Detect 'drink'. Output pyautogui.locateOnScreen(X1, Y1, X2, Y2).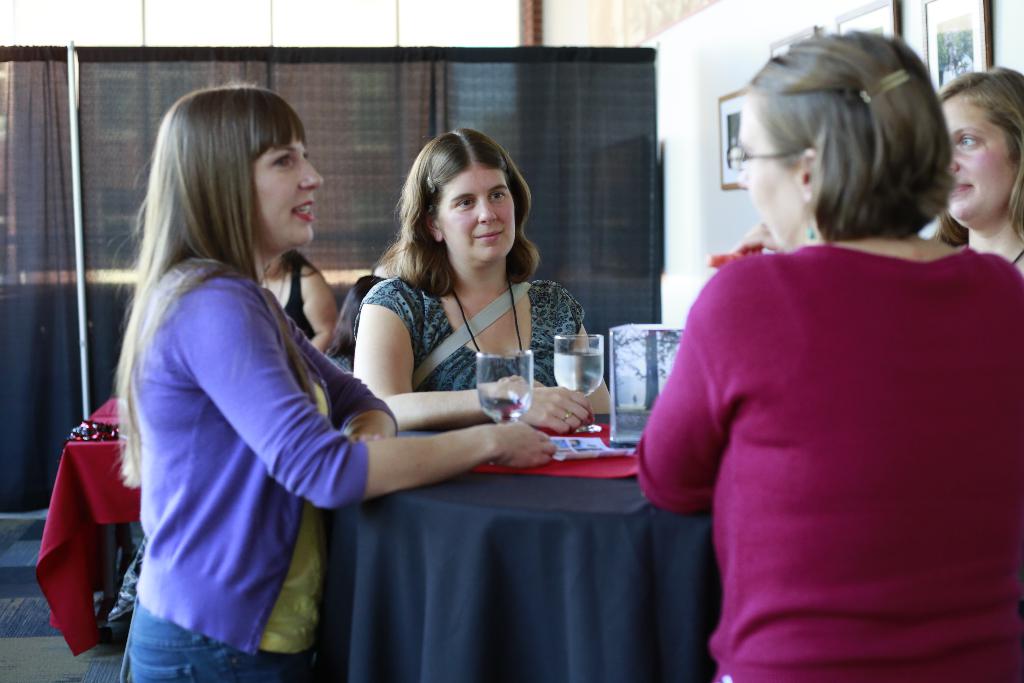
pyautogui.locateOnScreen(547, 347, 605, 397).
